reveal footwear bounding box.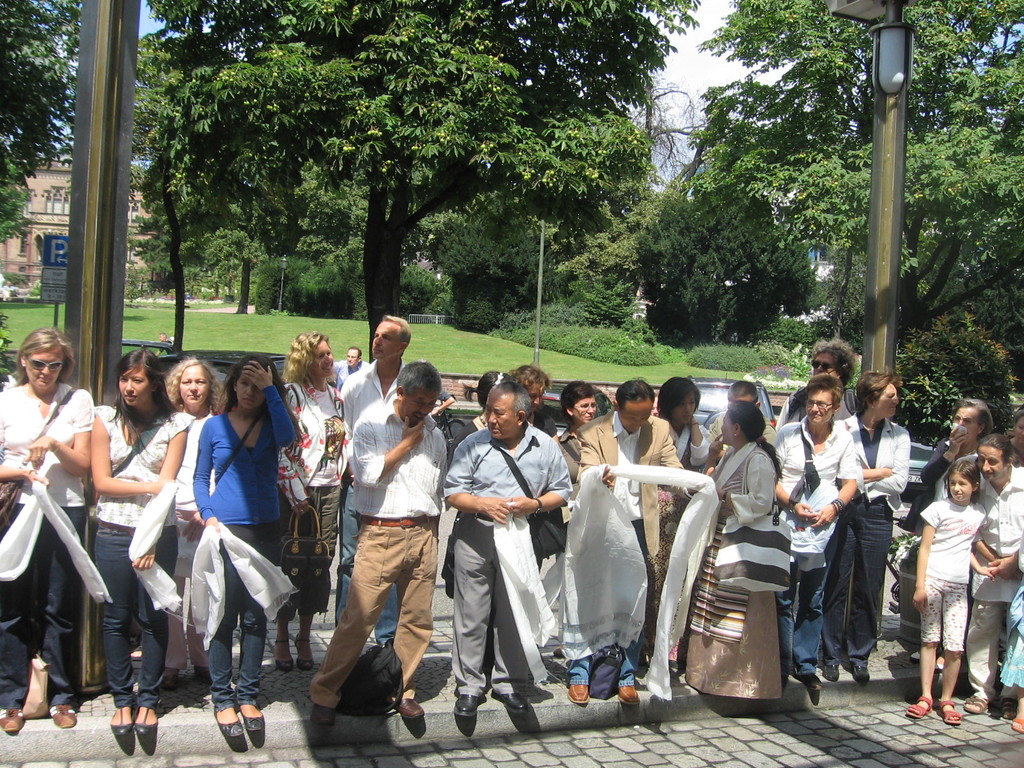
Revealed: crop(273, 634, 294, 675).
